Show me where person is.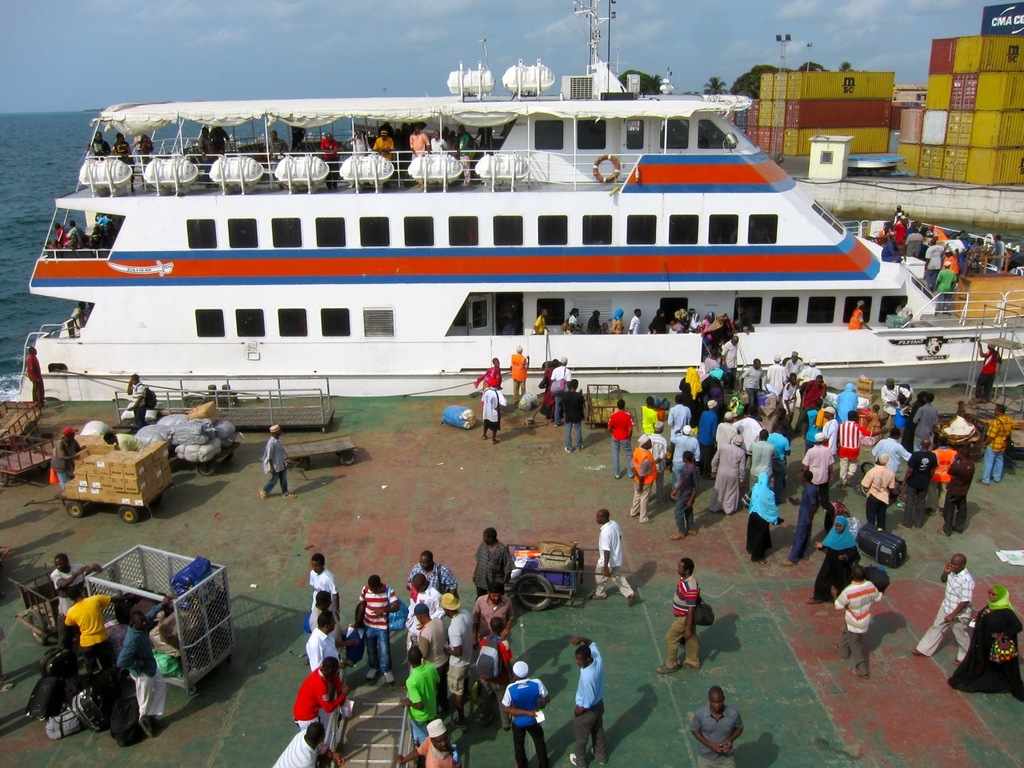
person is at 586 508 638 610.
